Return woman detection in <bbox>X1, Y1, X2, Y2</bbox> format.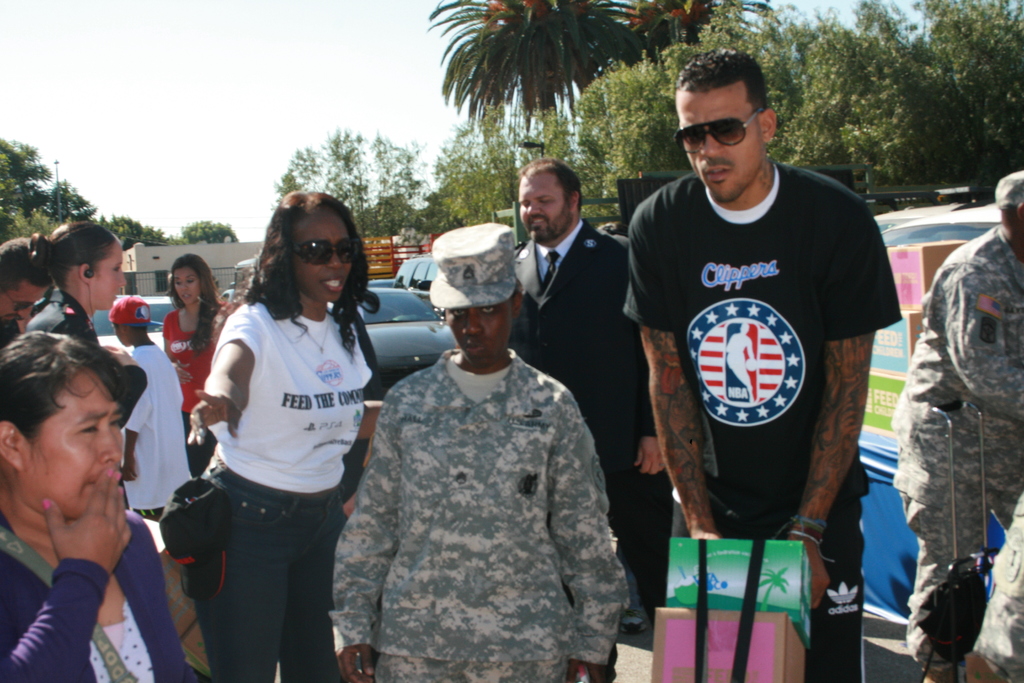
<bbox>160, 249, 223, 467</bbox>.
